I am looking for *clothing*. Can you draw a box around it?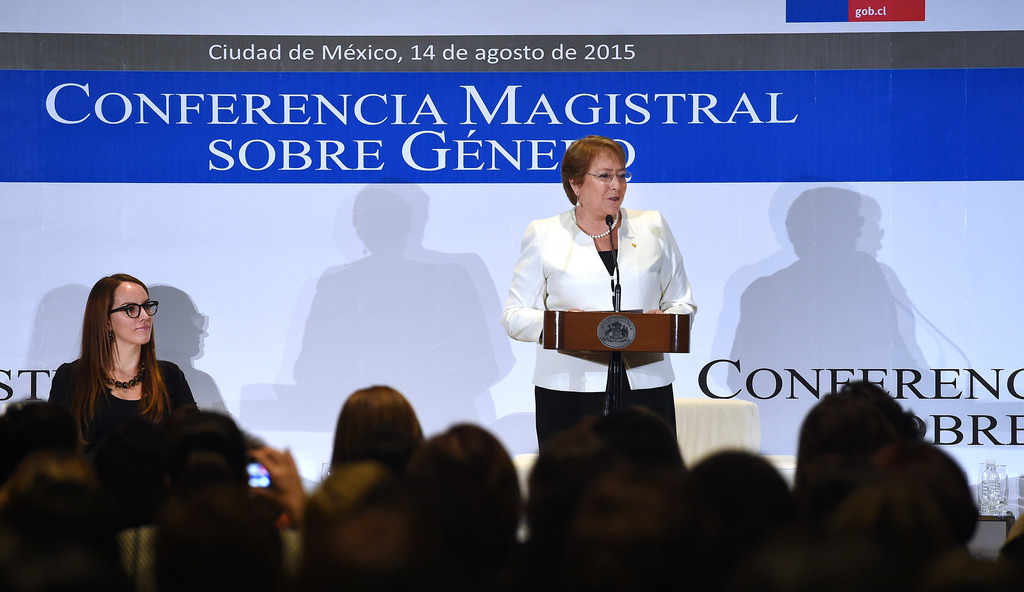
Sure, the bounding box is locate(47, 350, 198, 537).
